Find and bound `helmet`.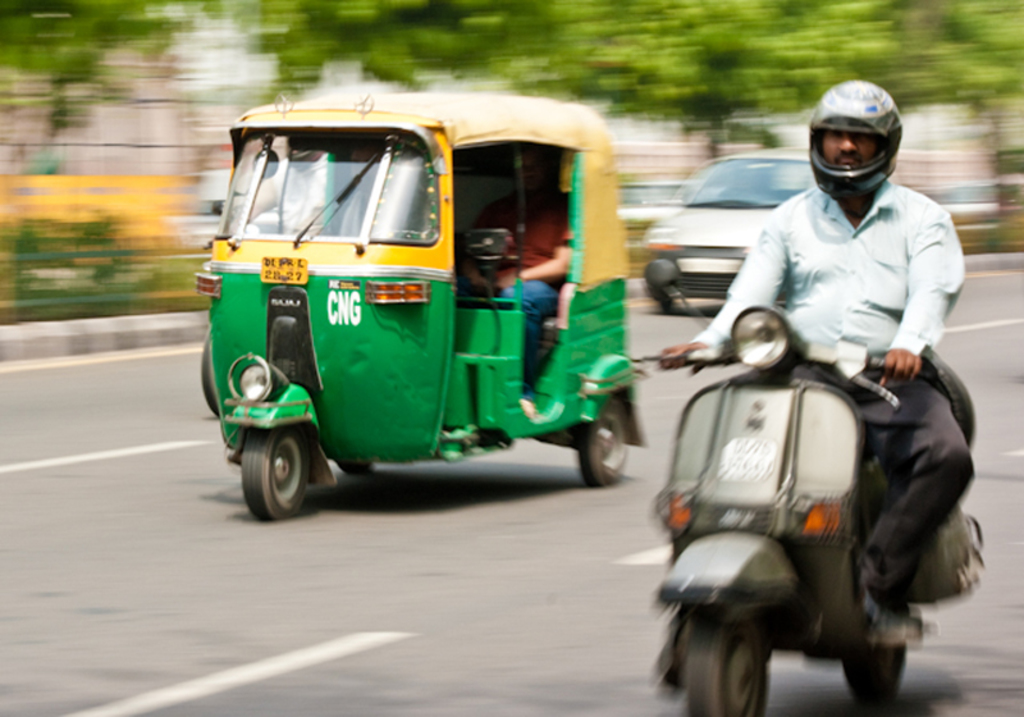
Bound: bbox(815, 81, 923, 210).
